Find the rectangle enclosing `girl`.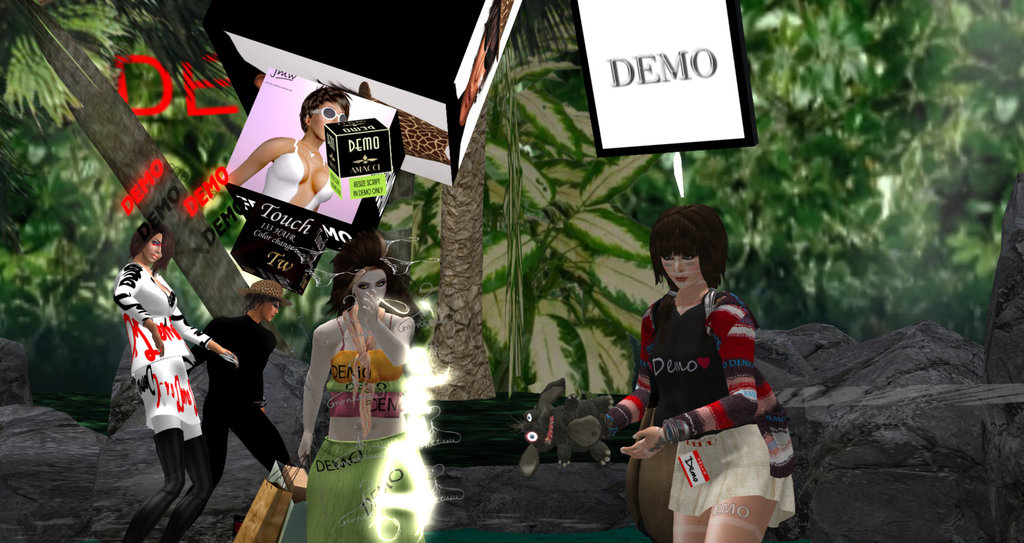
{"left": 108, "top": 222, "right": 241, "bottom": 540}.
